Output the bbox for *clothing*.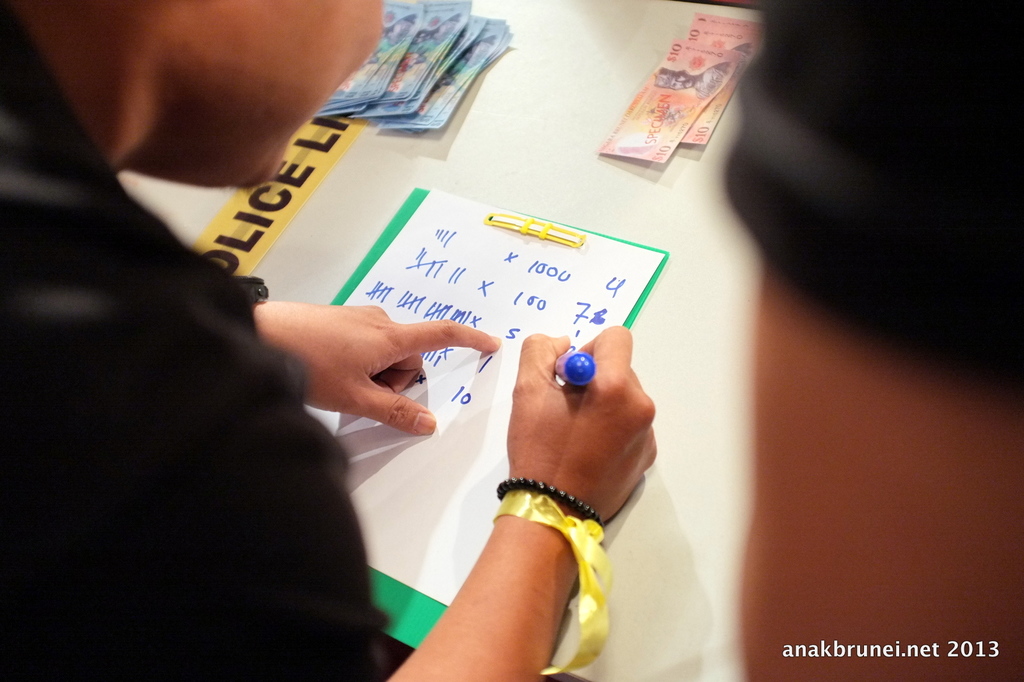
{"left": 723, "top": 0, "right": 1023, "bottom": 397}.
